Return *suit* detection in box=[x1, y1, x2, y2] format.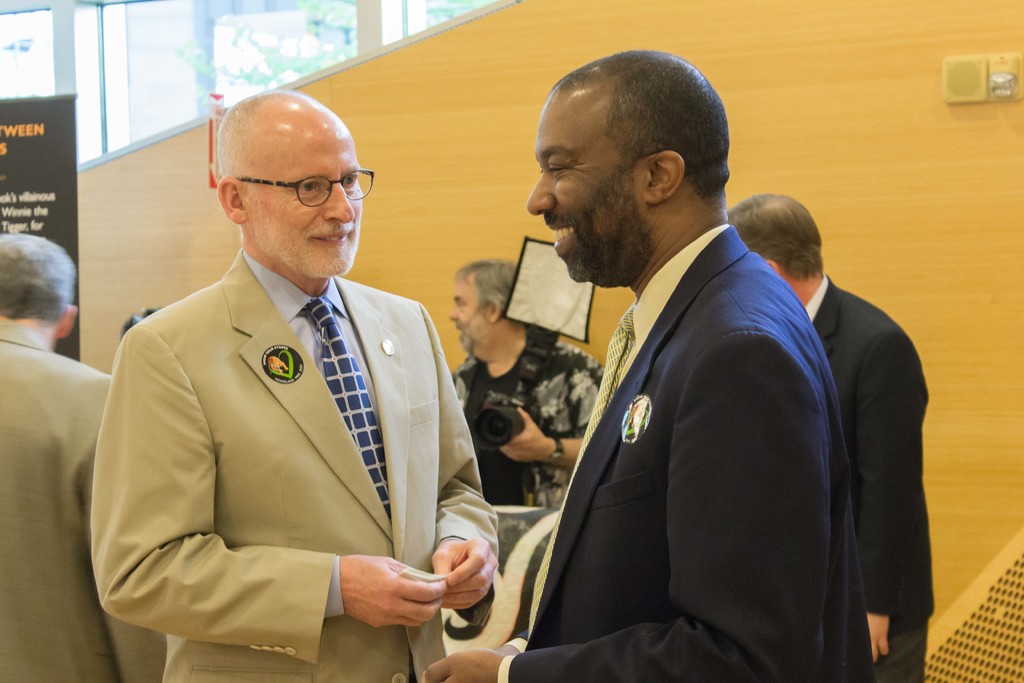
box=[496, 224, 876, 682].
